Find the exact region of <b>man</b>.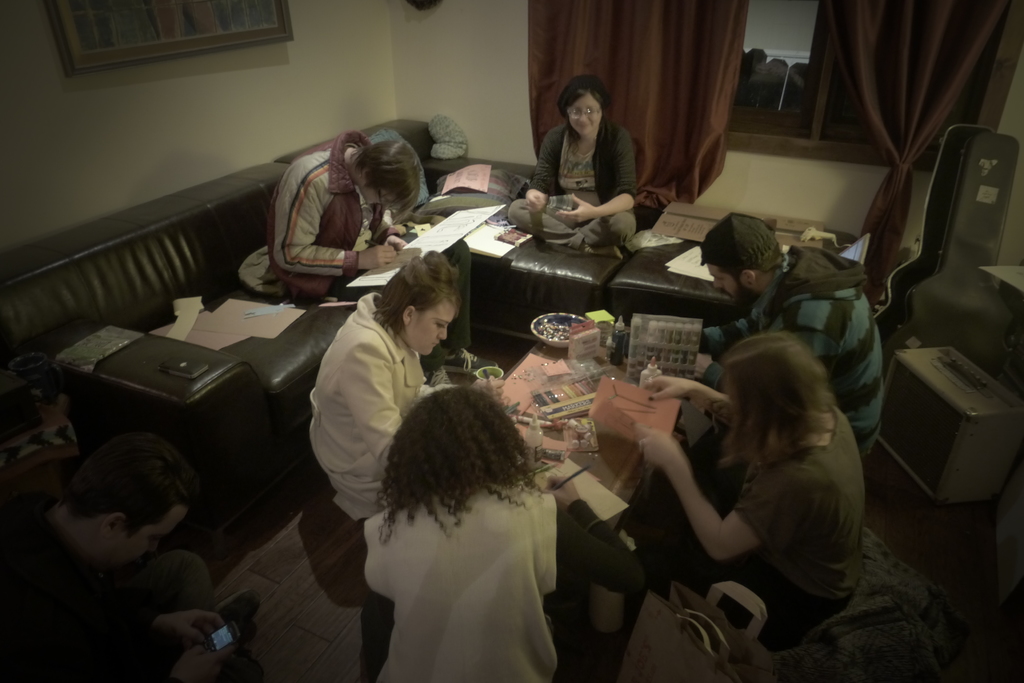
Exact region: 254/130/390/291.
